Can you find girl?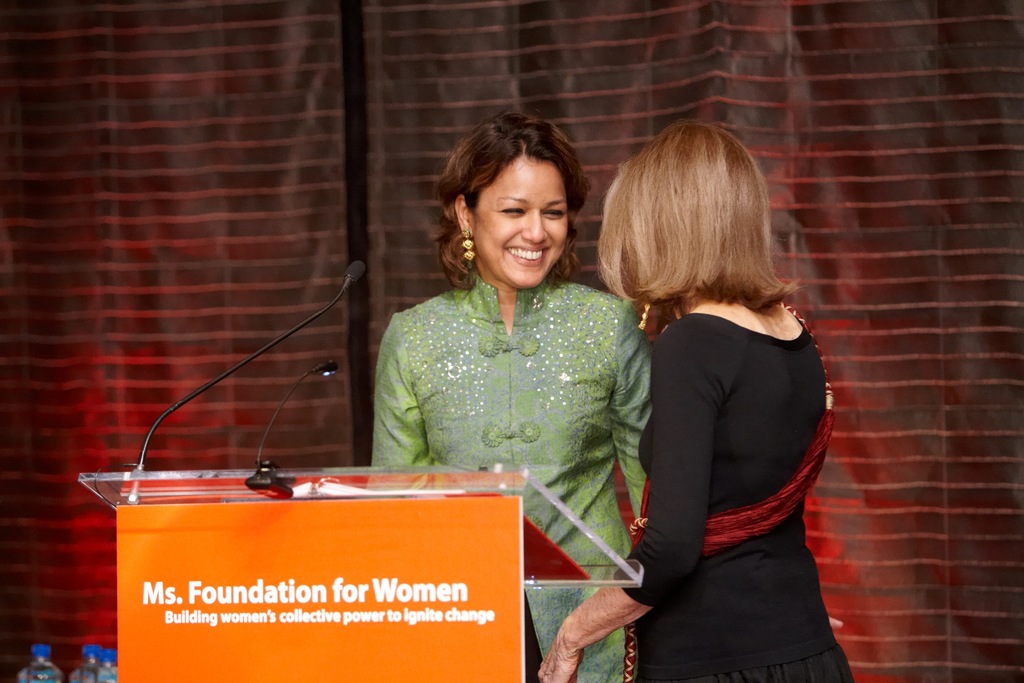
Yes, bounding box: pyautogui.locateOnScreen(371, 113, 647, 682).
